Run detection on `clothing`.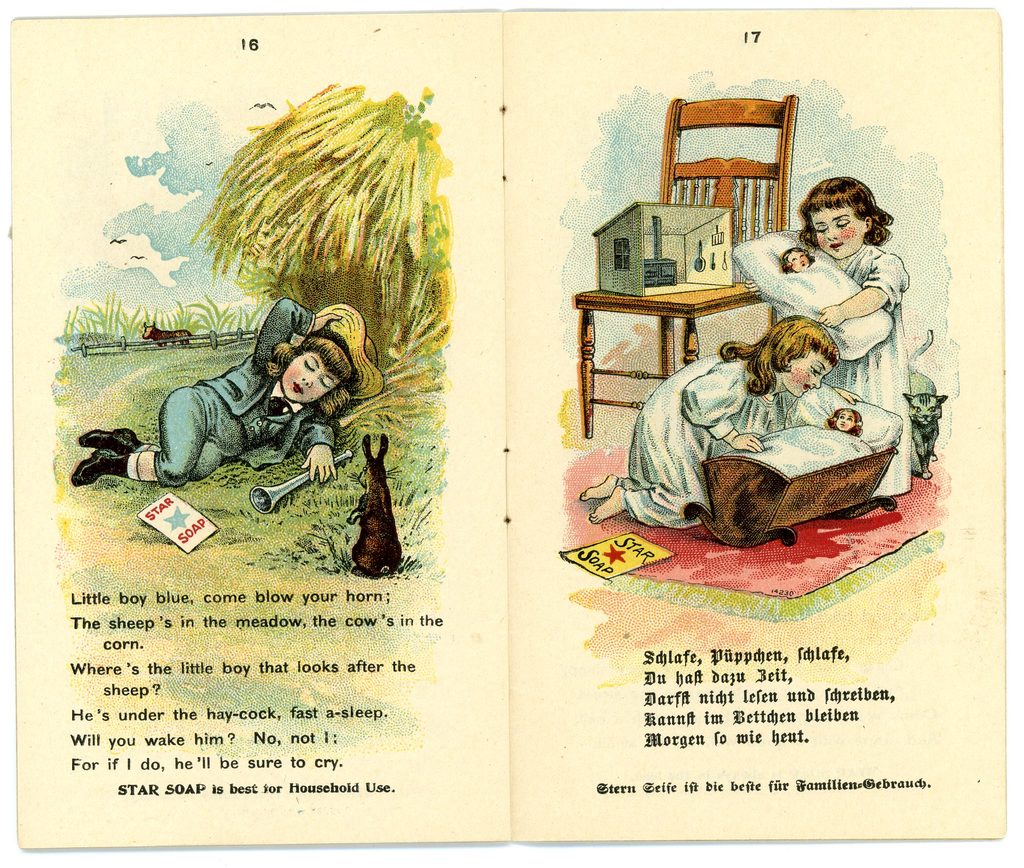
Result: 832,231,917,497.
